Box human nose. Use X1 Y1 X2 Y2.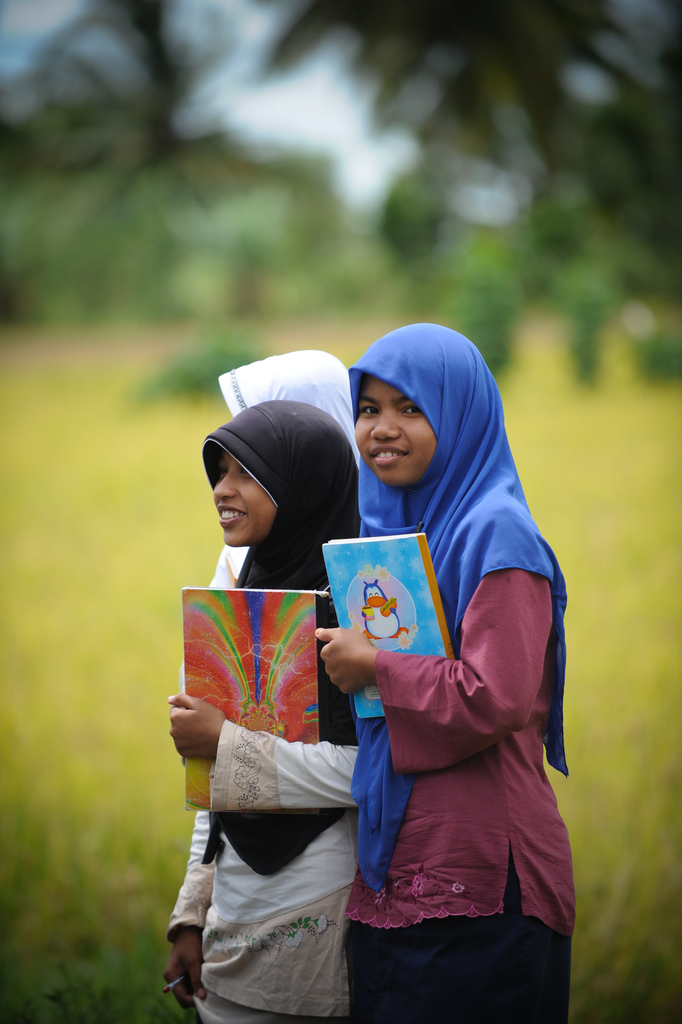
209 469 241 501.
